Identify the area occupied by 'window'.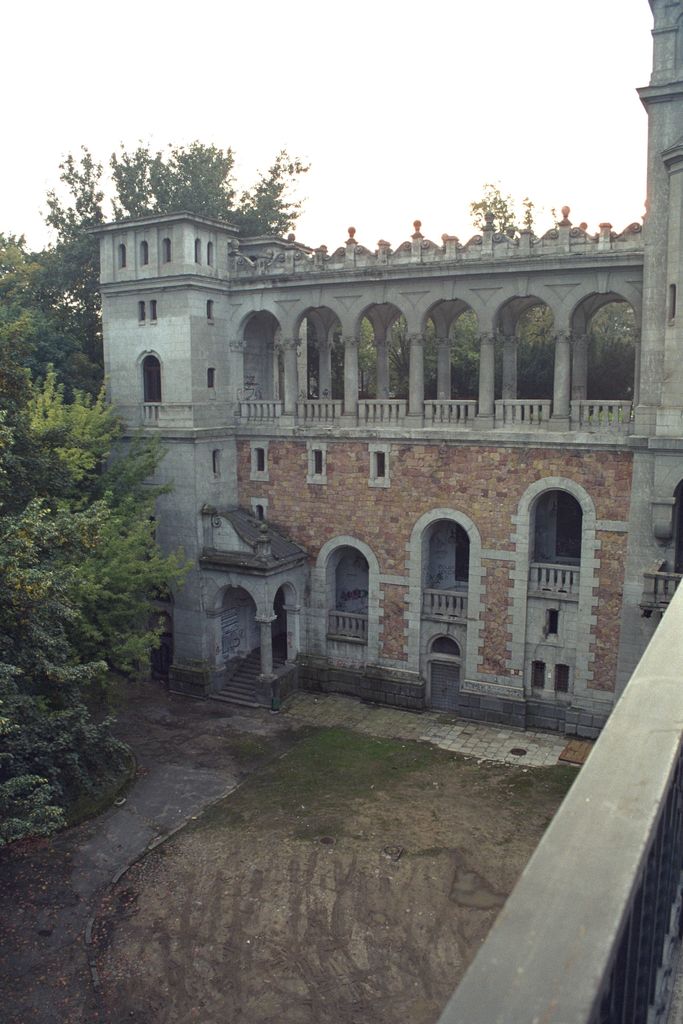
Area: box=[665, 280, 673, 324].
